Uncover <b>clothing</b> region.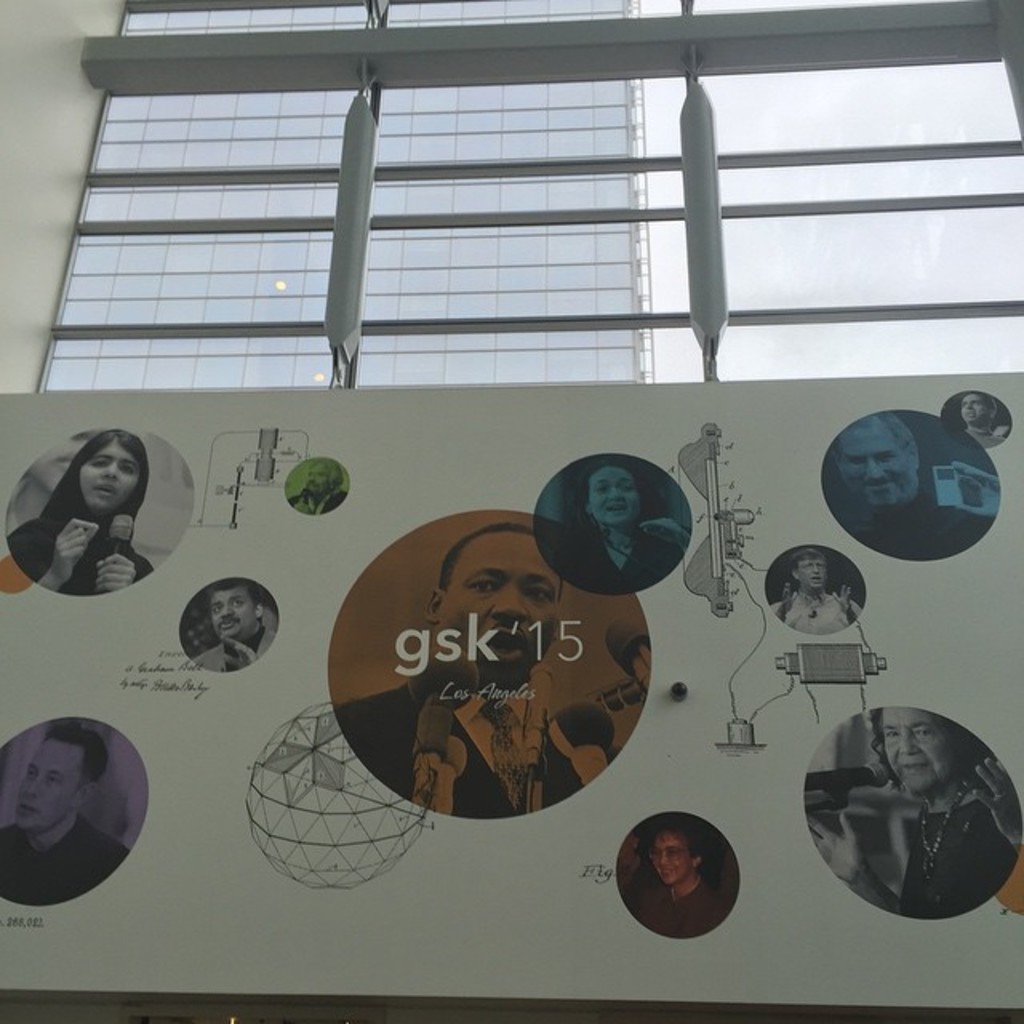
Uncovered: pyautogui.locateOnScreen(11, 523, 154, 603).
